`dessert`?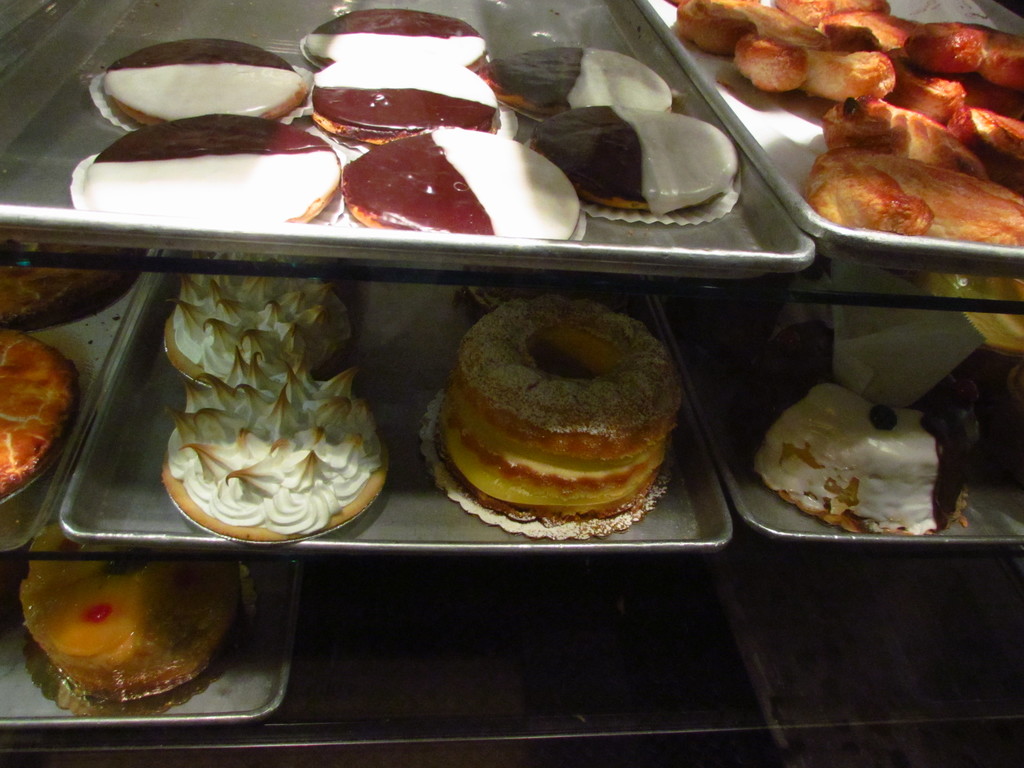
detection(434, 299, 694, 532)
